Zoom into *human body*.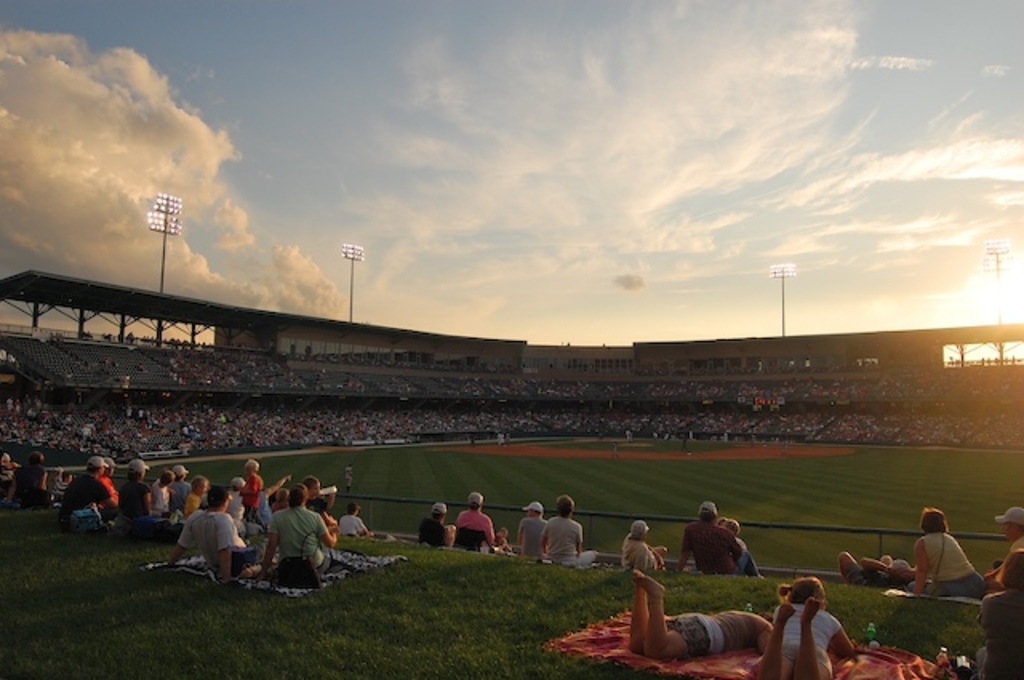
Zoom target: (259,507,341,576).
